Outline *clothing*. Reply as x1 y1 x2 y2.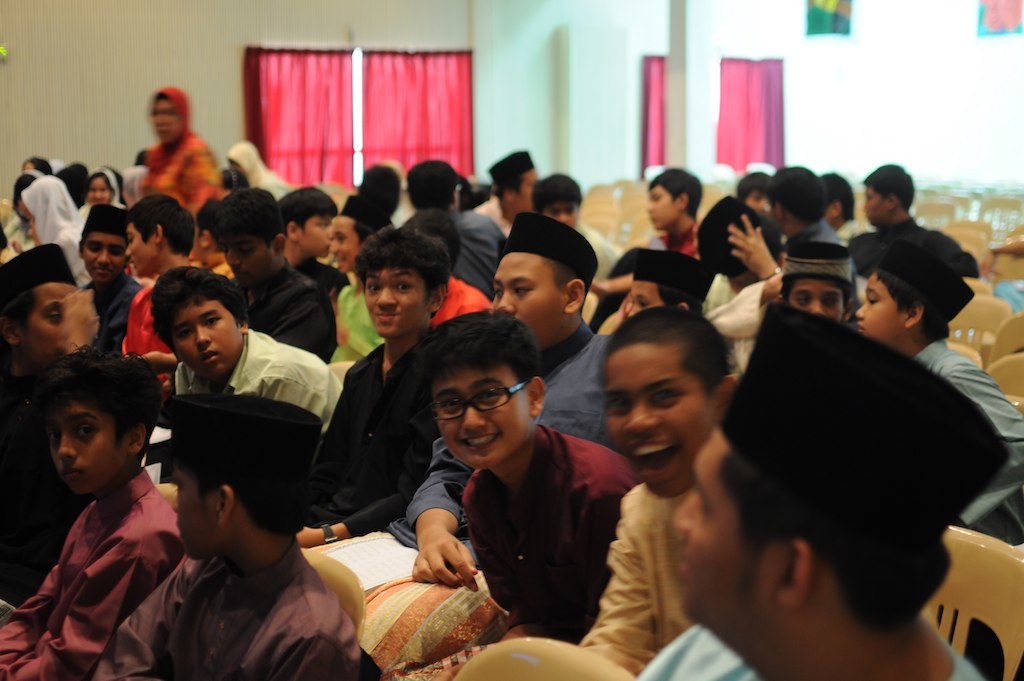
580 478 698 678.
